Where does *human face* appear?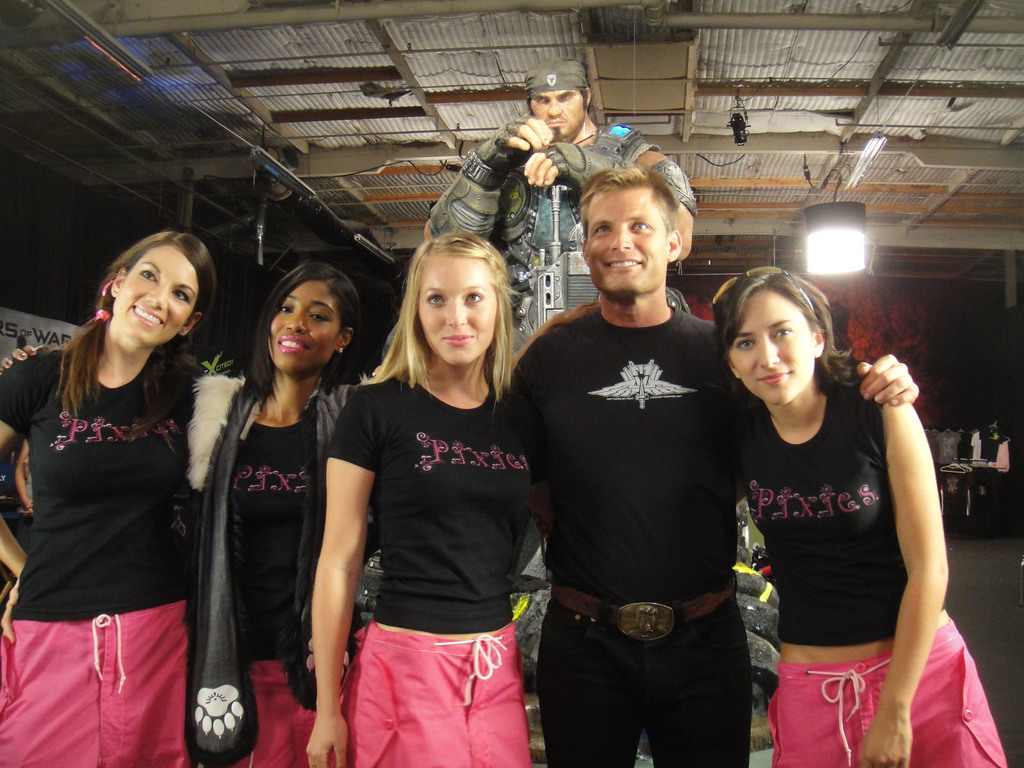
Appears at <region>117, 246, 188, 345</region>.
